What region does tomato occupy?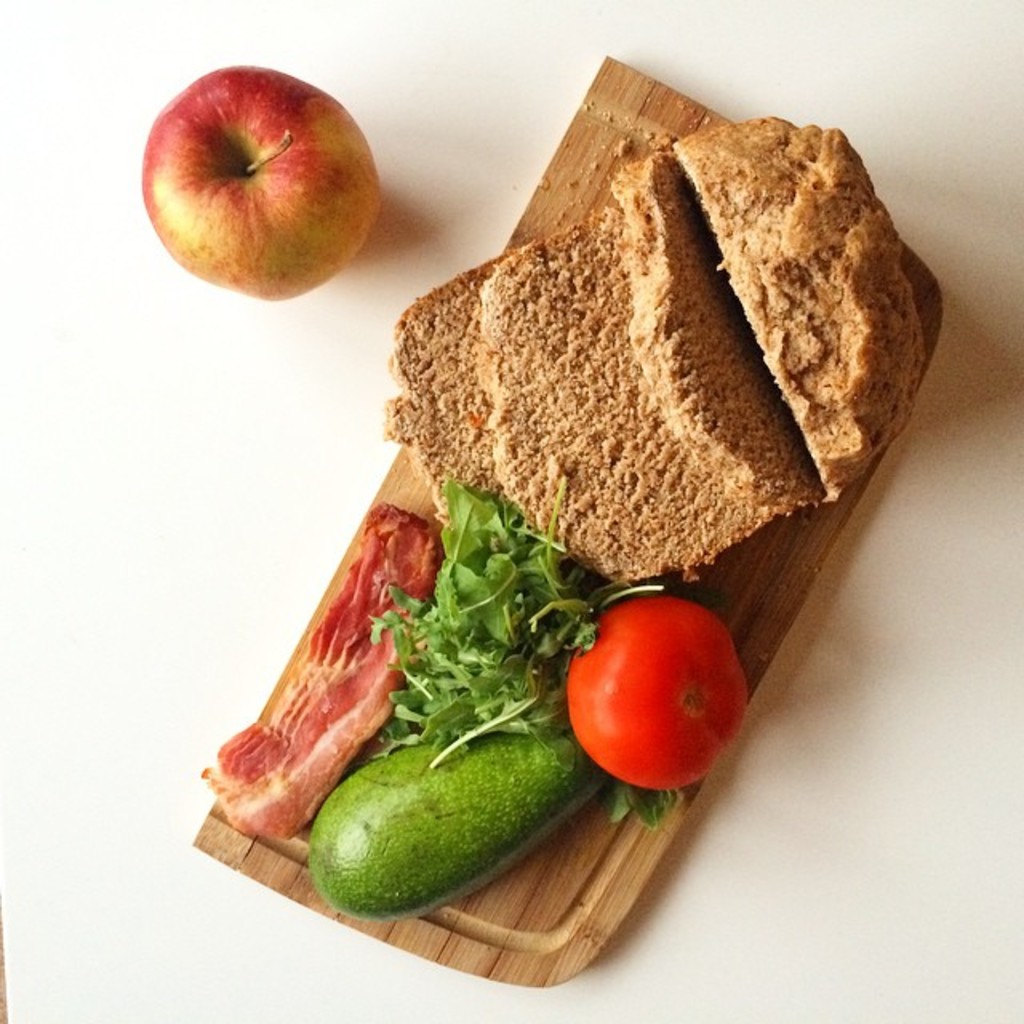
560, 595, 746, 802.
